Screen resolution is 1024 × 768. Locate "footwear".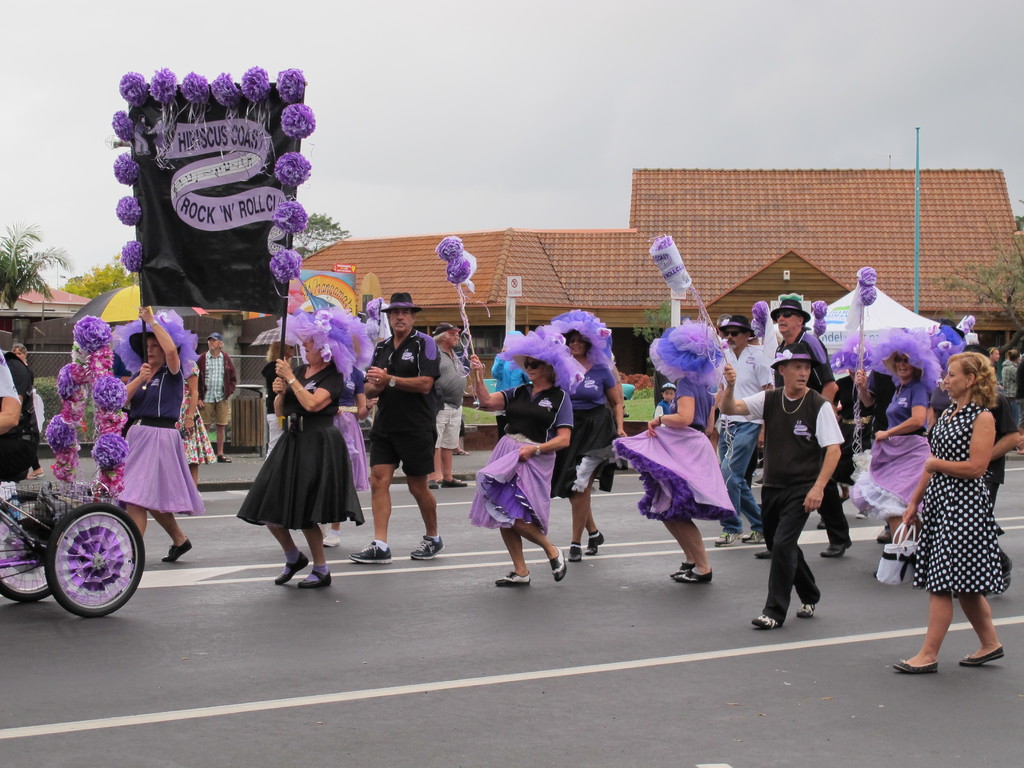
bbox=(1001, 556, 1013, 595).
